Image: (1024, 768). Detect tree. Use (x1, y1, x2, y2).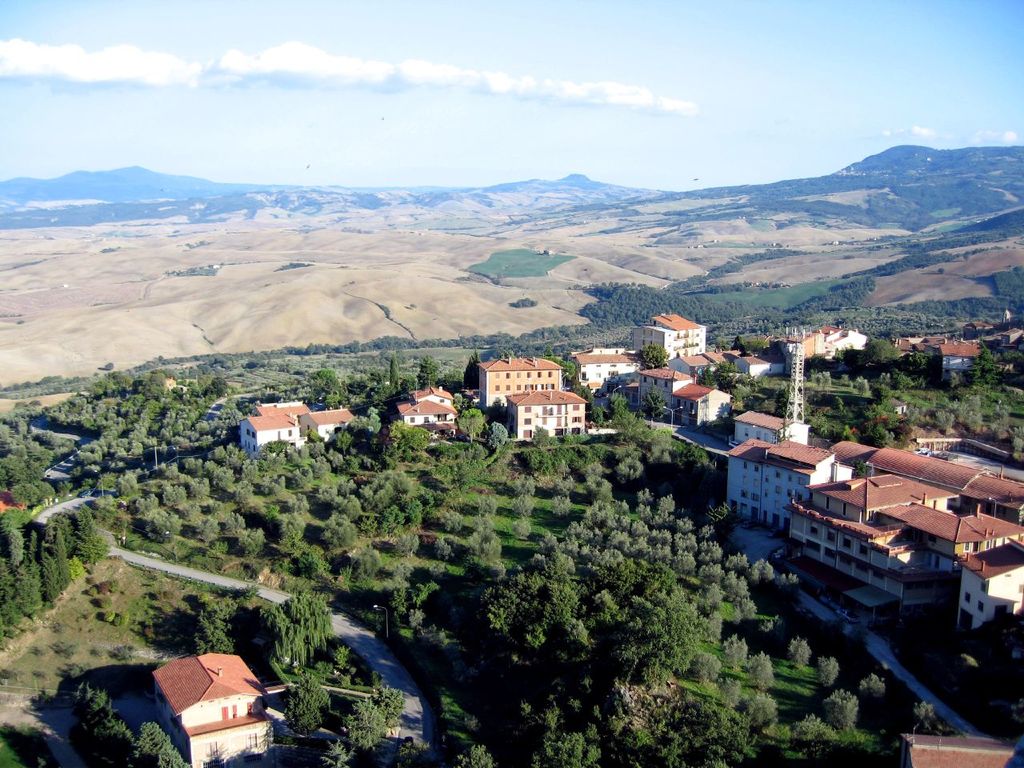
(300, 442, 338, 504).
